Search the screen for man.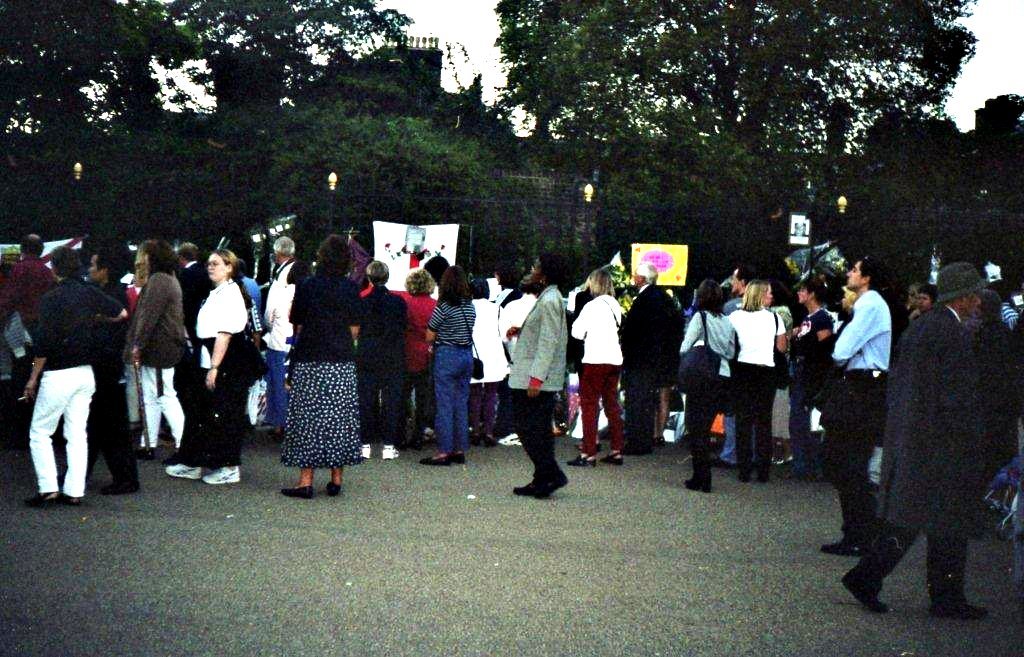
Found at rect(2, 232, 57, 339).
